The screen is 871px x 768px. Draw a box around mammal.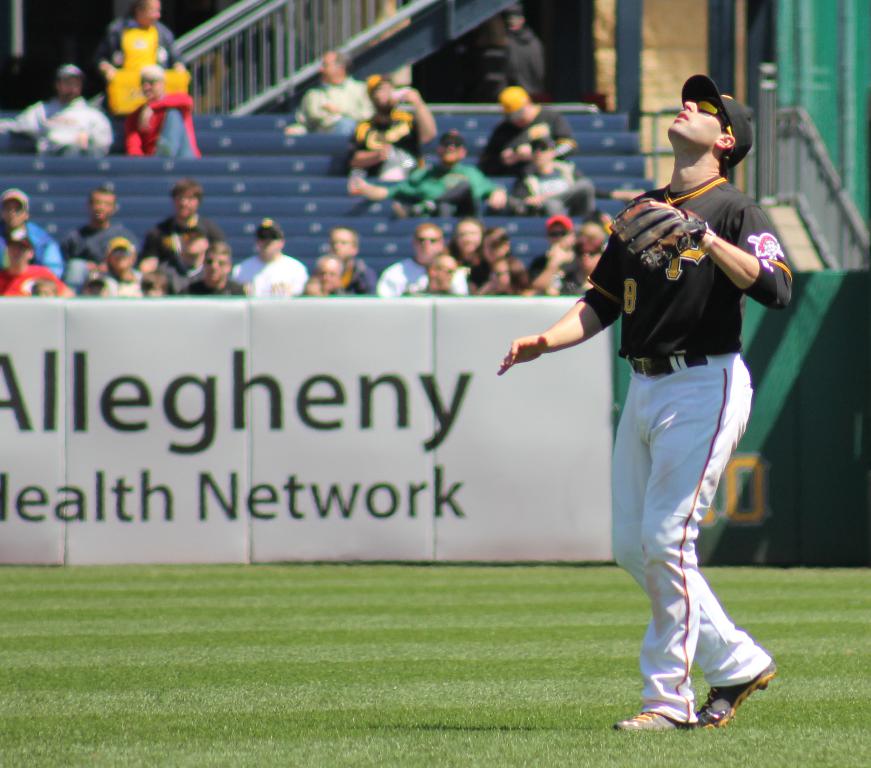
<bbox>0, 189, 64, 275</bbox>.
